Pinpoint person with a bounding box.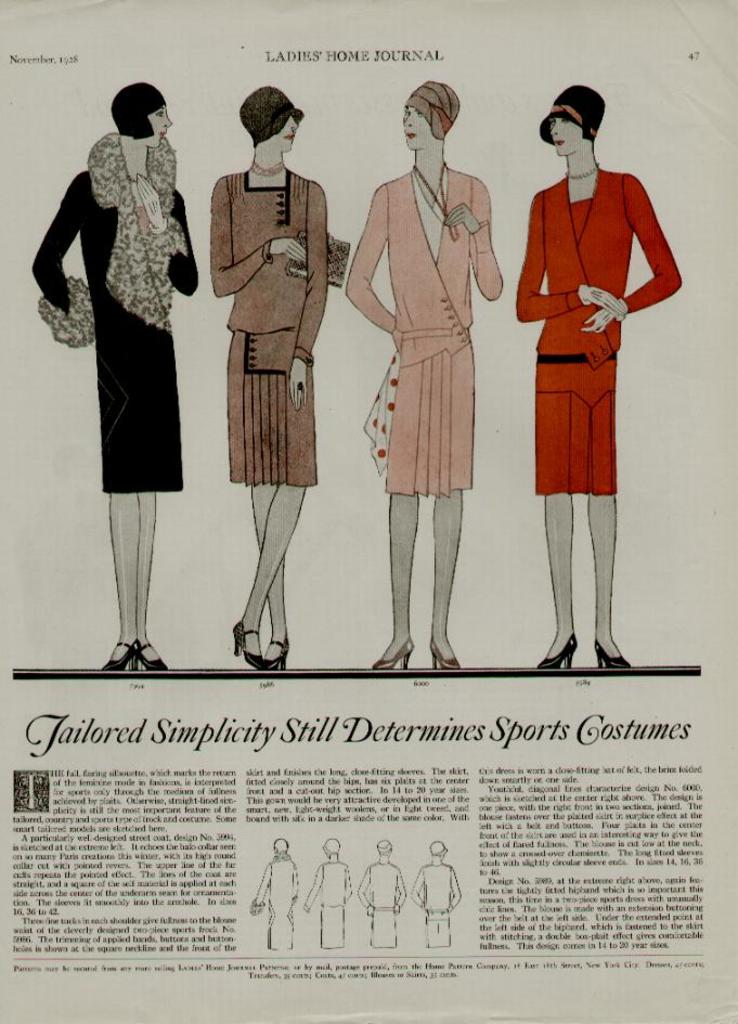
<region>407, 839, 463, 945</region>.
